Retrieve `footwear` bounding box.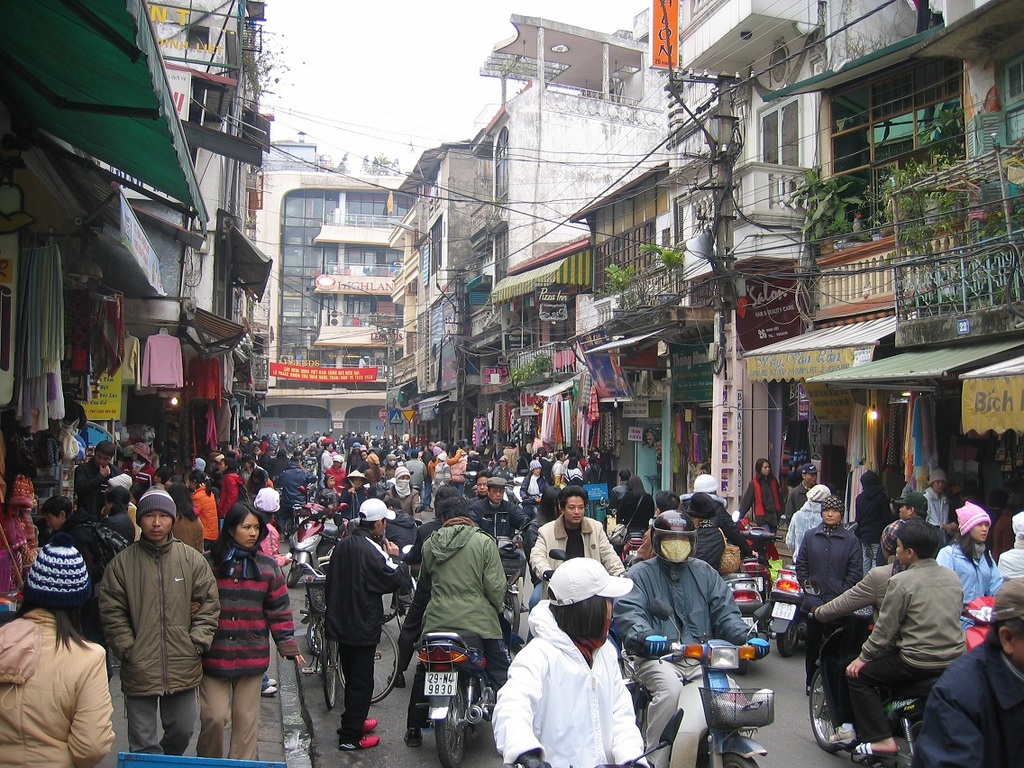
Bounding box: box=[852, 733, 903, 759].
